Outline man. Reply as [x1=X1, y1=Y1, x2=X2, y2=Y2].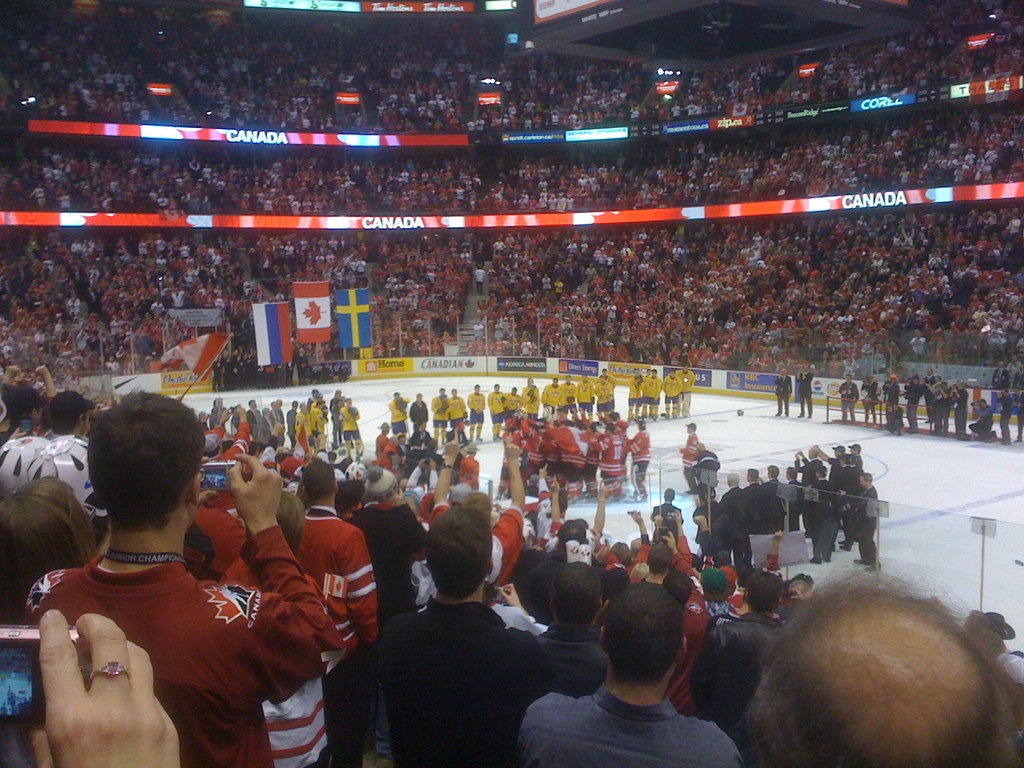
[x1=386, y1=391, x2=410, y2=438].
